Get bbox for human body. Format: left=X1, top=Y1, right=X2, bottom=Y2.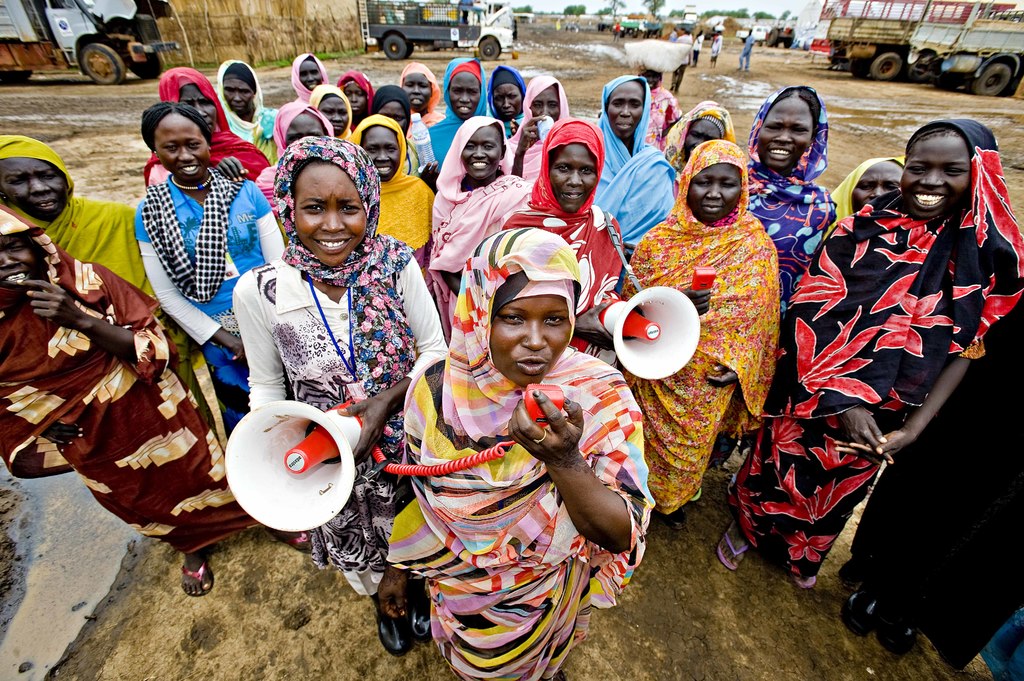
left=827, top=157, right=902, bottom=223.
